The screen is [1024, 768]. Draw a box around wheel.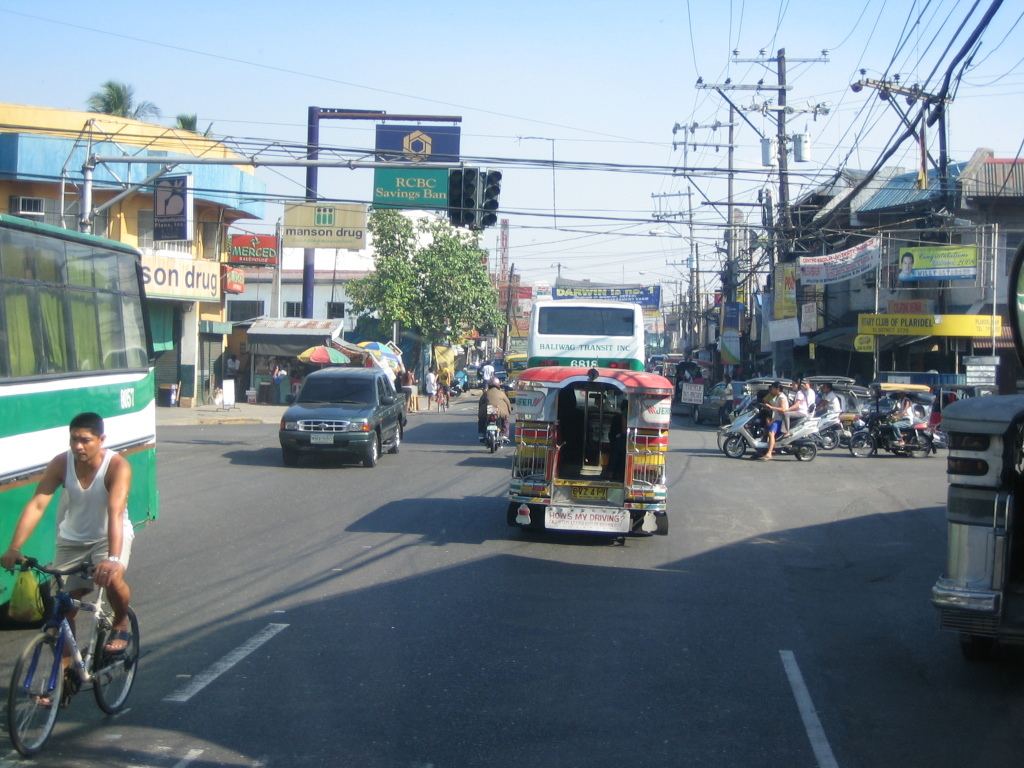
box(390, 424, 403, 453).
